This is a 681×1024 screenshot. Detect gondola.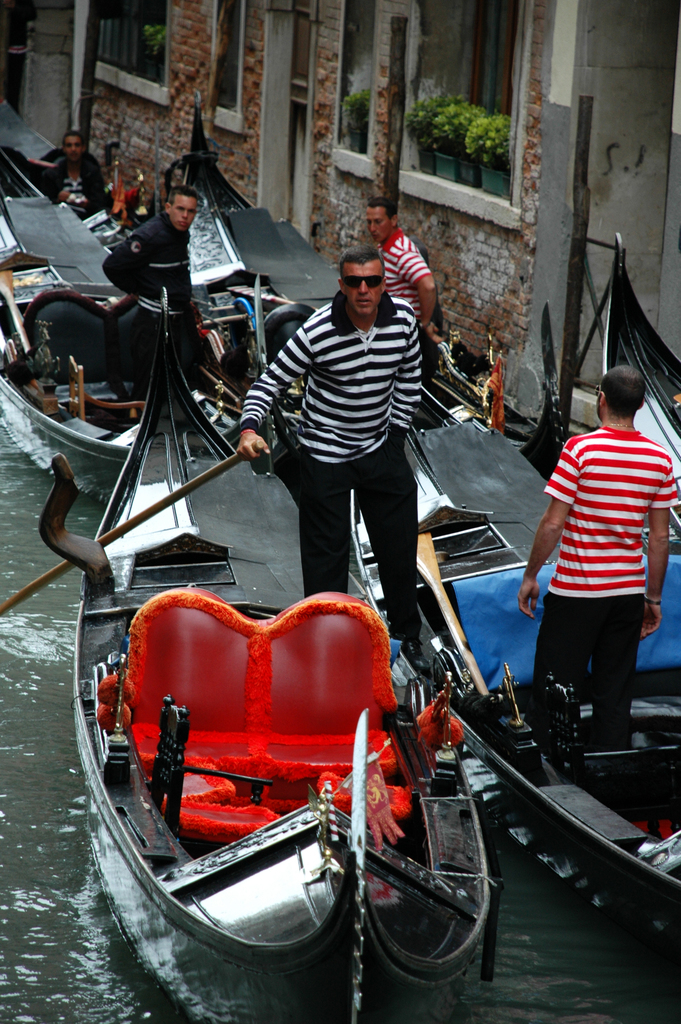
left=156, top=76, right=473, bottom=512.
